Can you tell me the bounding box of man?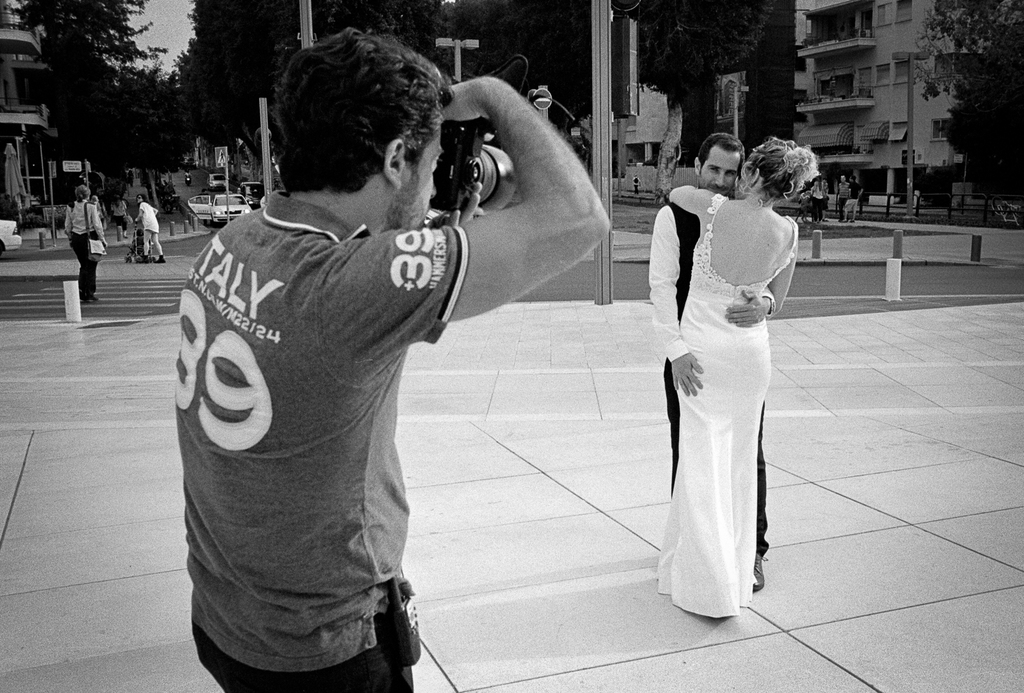
locate(646, 131, 776, 589).
